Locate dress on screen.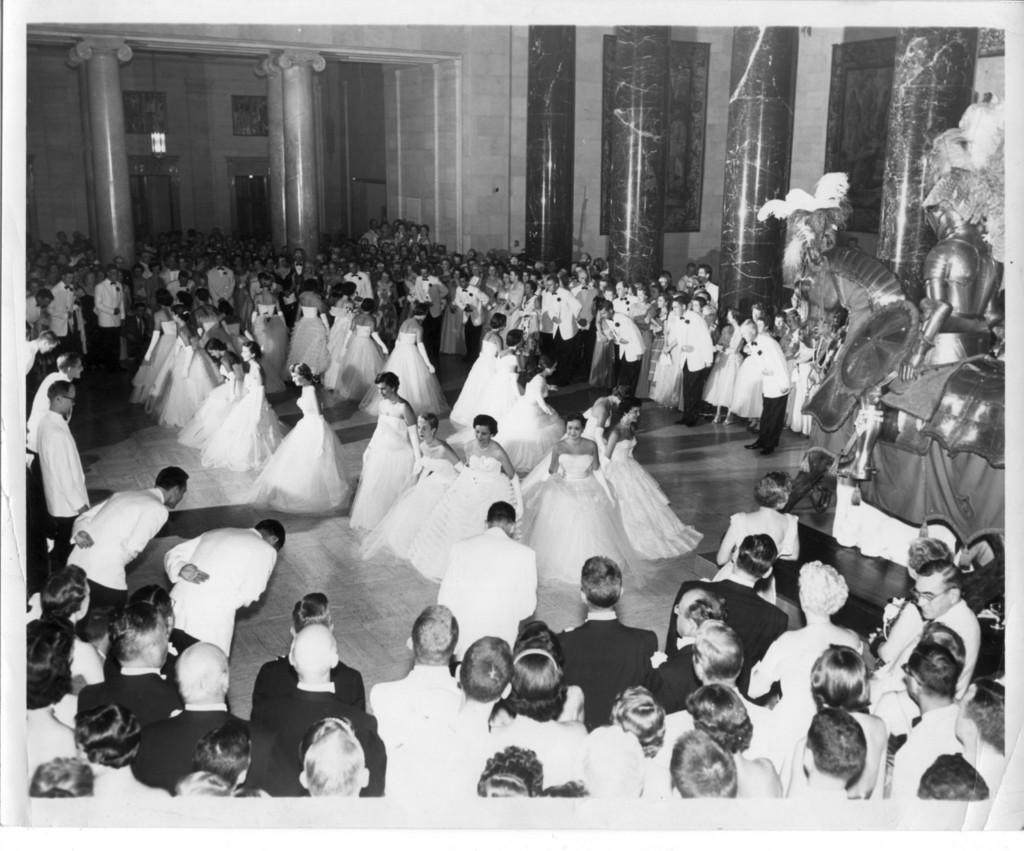
On screen at box(449, 335, 504, 423).
